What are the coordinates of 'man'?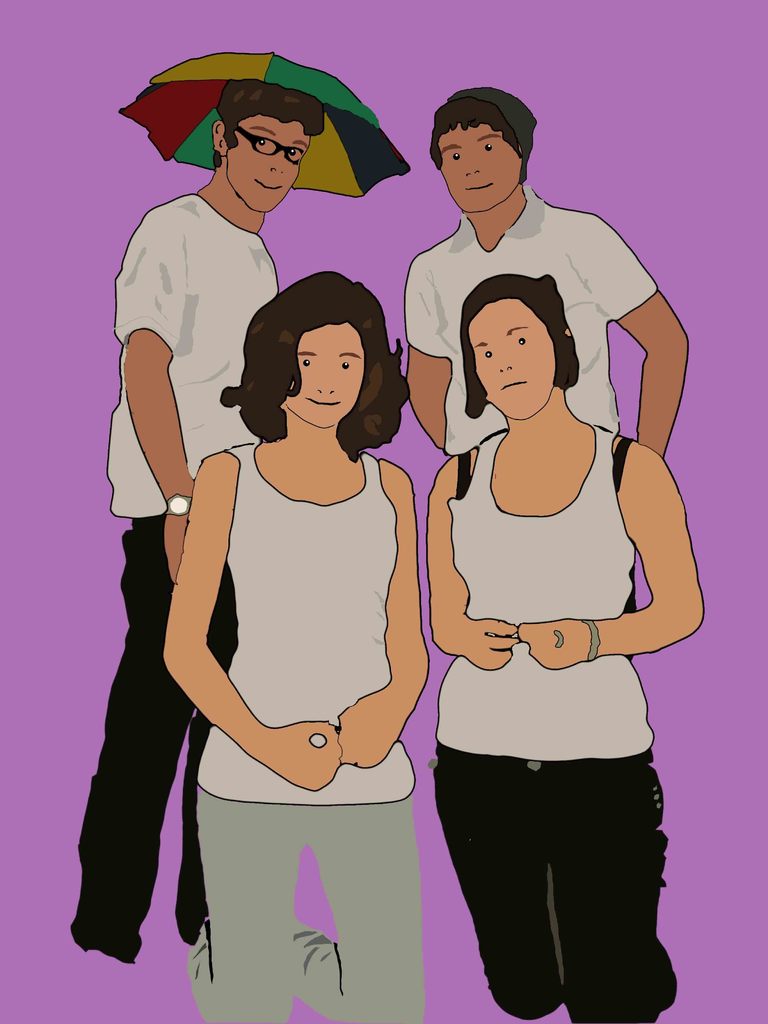
box(394, 79, 688, 475).
